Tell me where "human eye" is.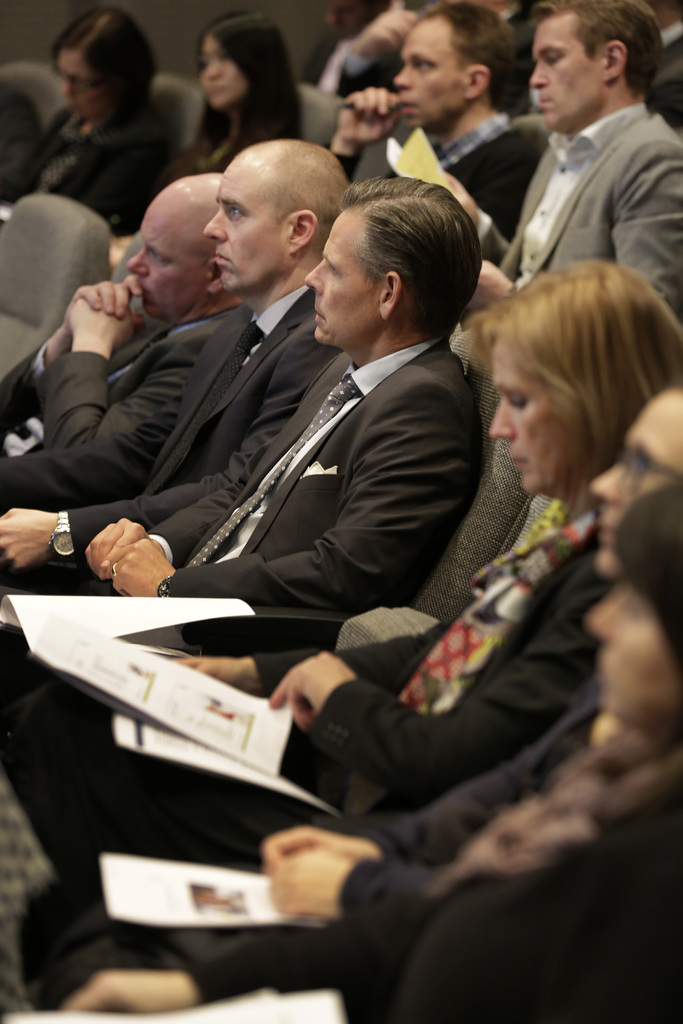
"human eye" is at x1=540, y1=48, x2=563, y2=68.
